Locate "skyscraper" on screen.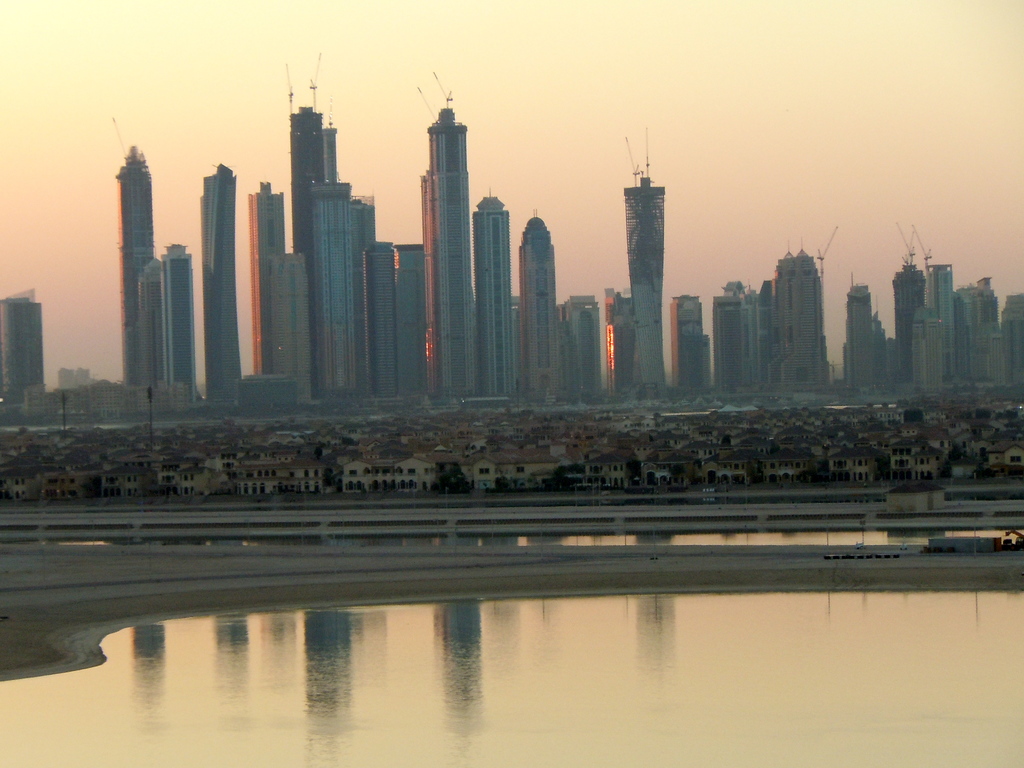
On screen at region(630, 175, 665, 389).
